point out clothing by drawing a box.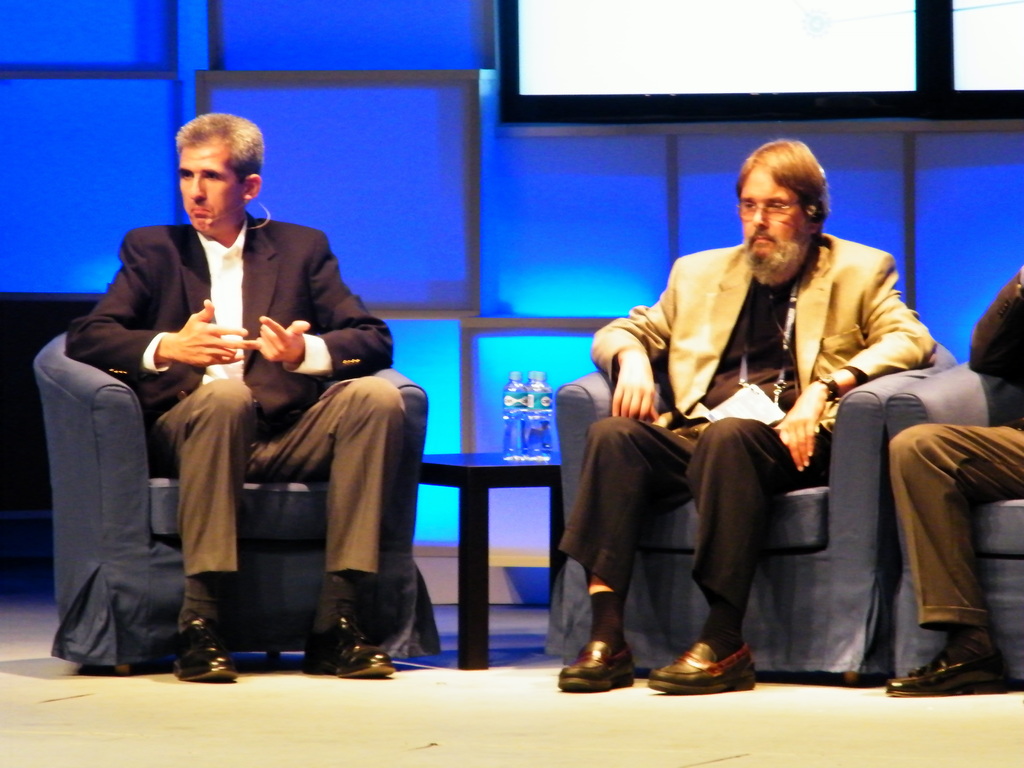
Rect(886, 268, 1023, 630).
